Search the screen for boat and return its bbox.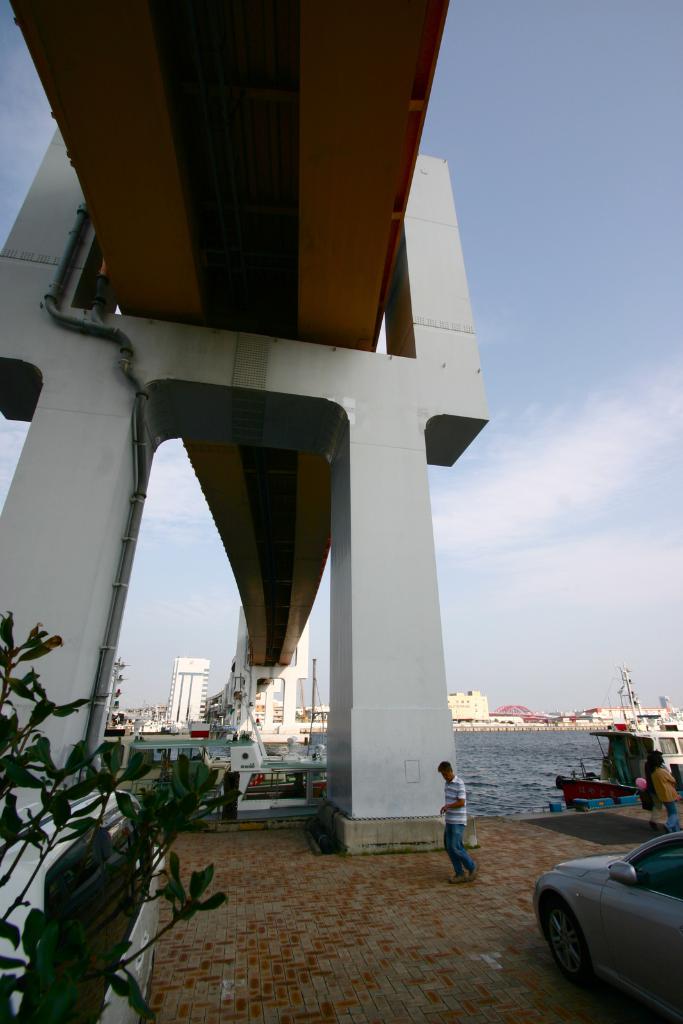
Found: (101, 710, 325, 794).
